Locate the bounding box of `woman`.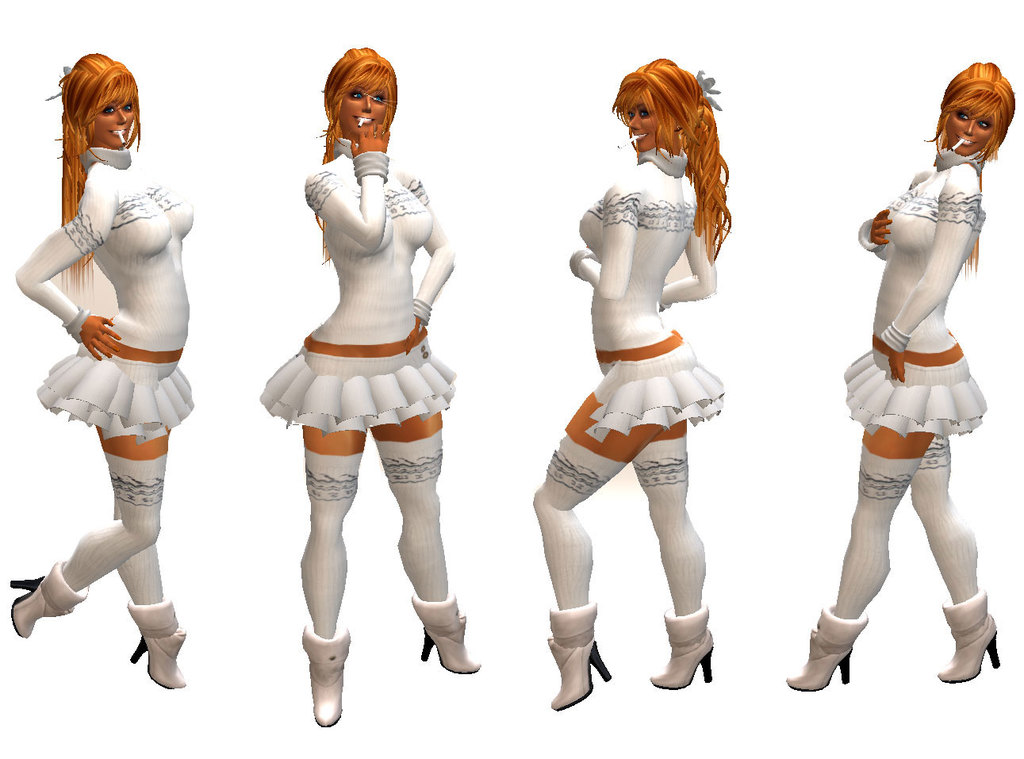
Bounding box: Rect(252, 42, 482, 727).
